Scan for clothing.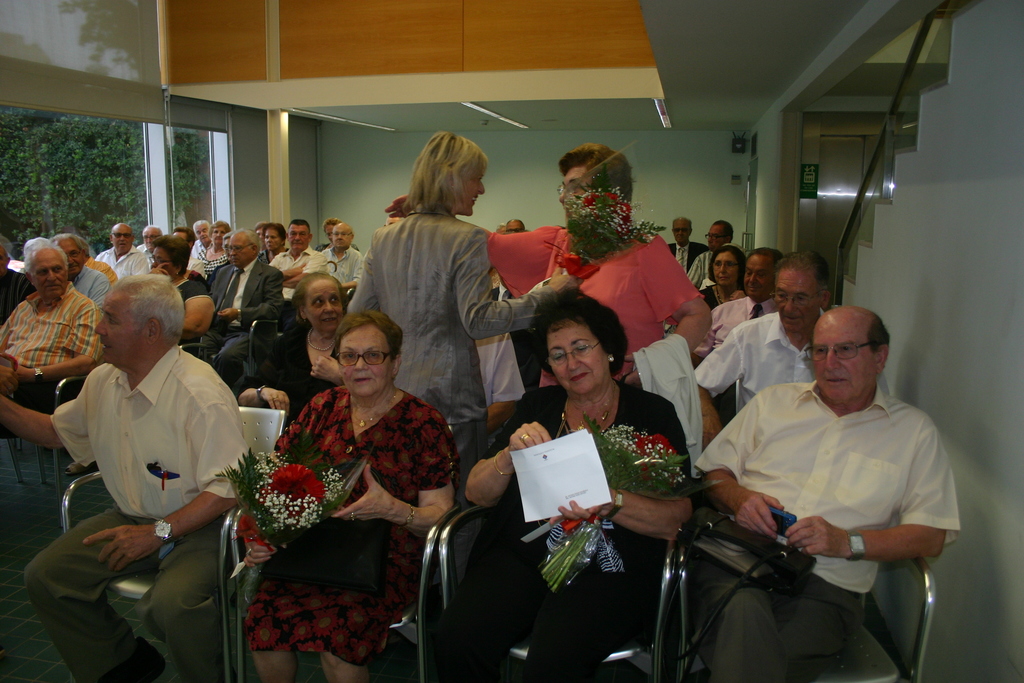
Scan result: 314 239 335 253.
